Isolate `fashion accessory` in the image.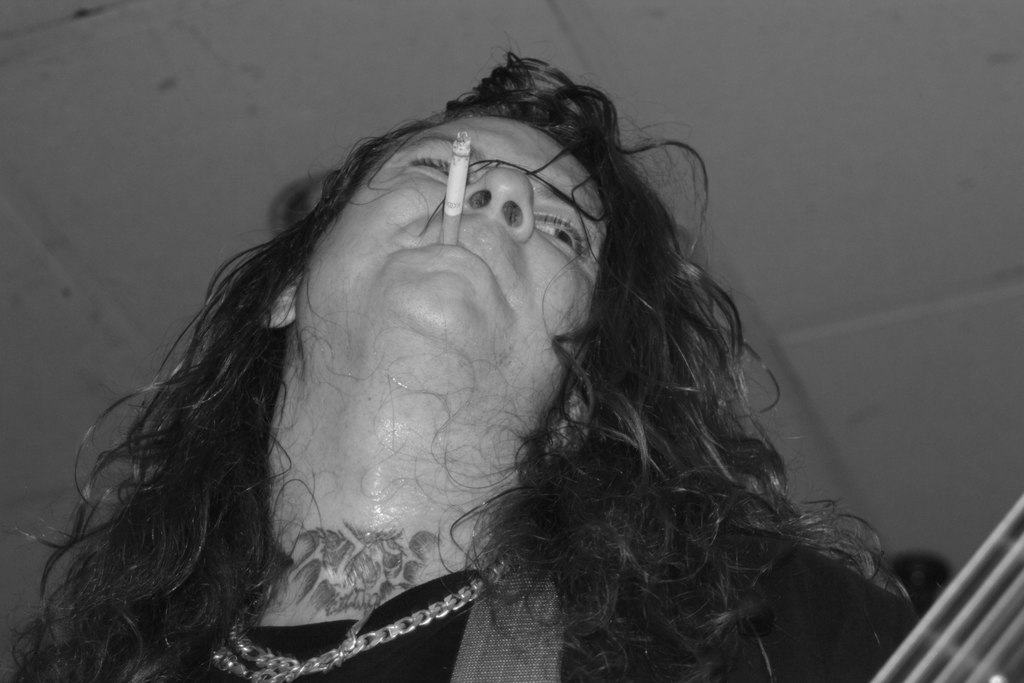
Isolated region: x1=205 y1=549 x2=513 y2=682.
